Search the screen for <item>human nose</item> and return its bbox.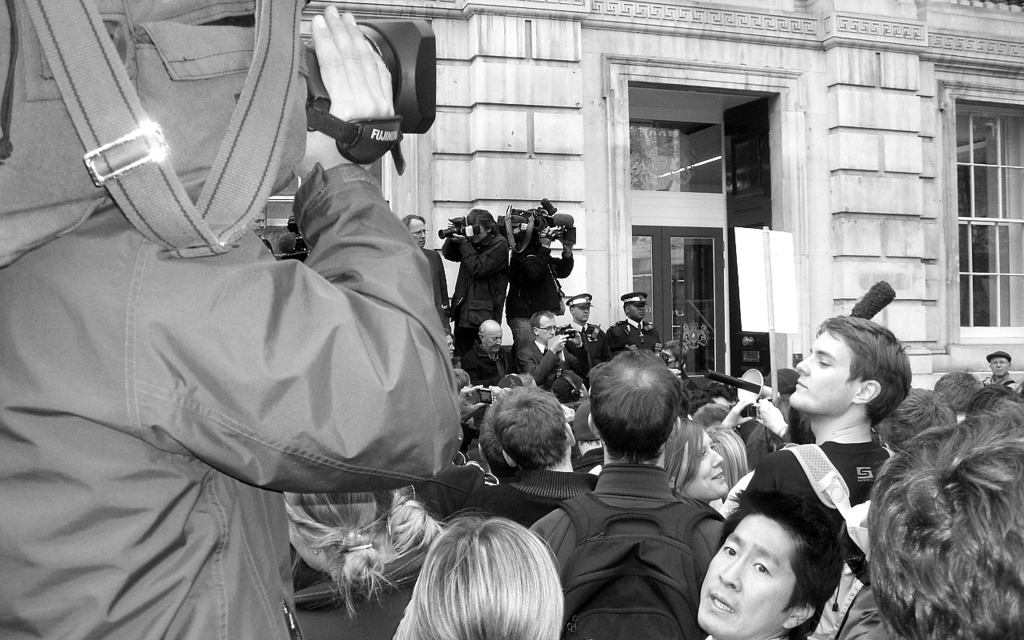
Found: [708,450,722,466].
